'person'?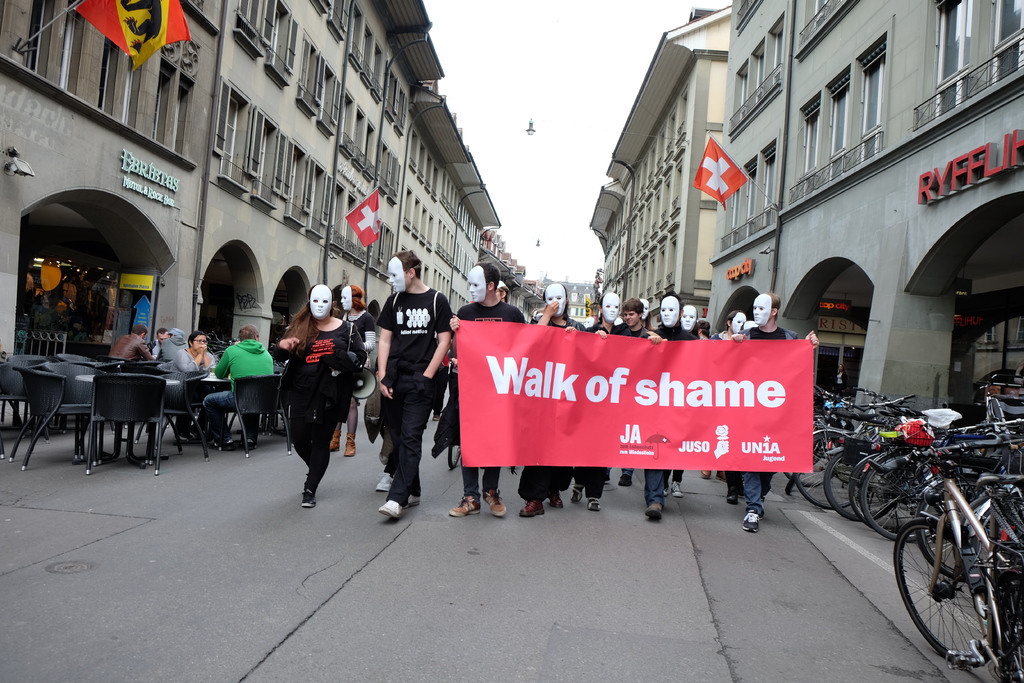
(x1=379, y1=224, x2=451, y2=520)
